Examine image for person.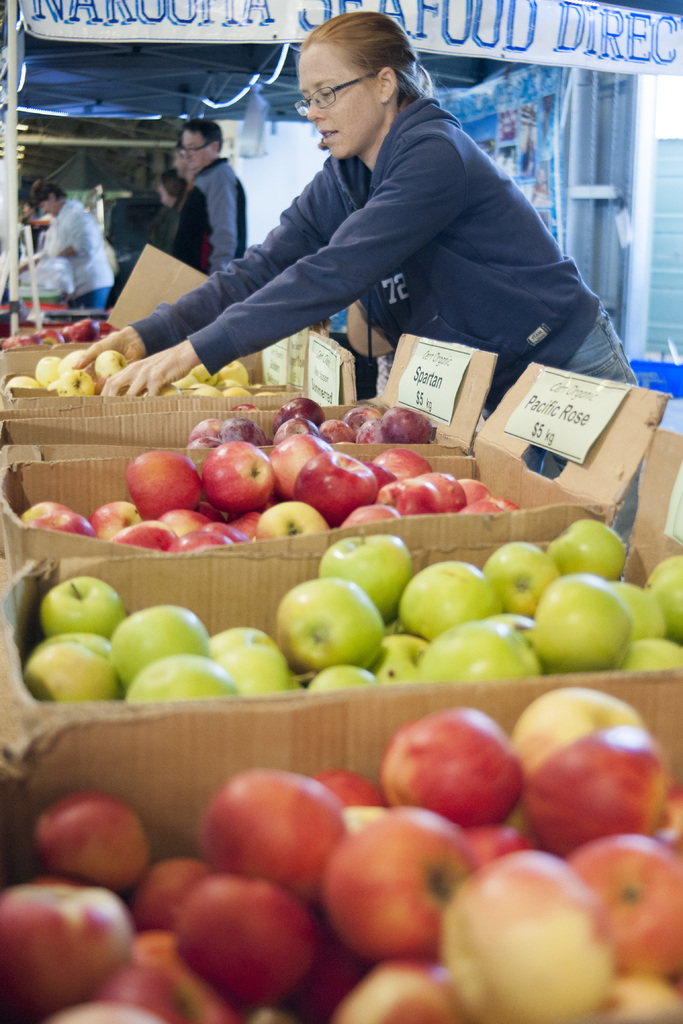
Examination result: (76, 8, 635, 398).
